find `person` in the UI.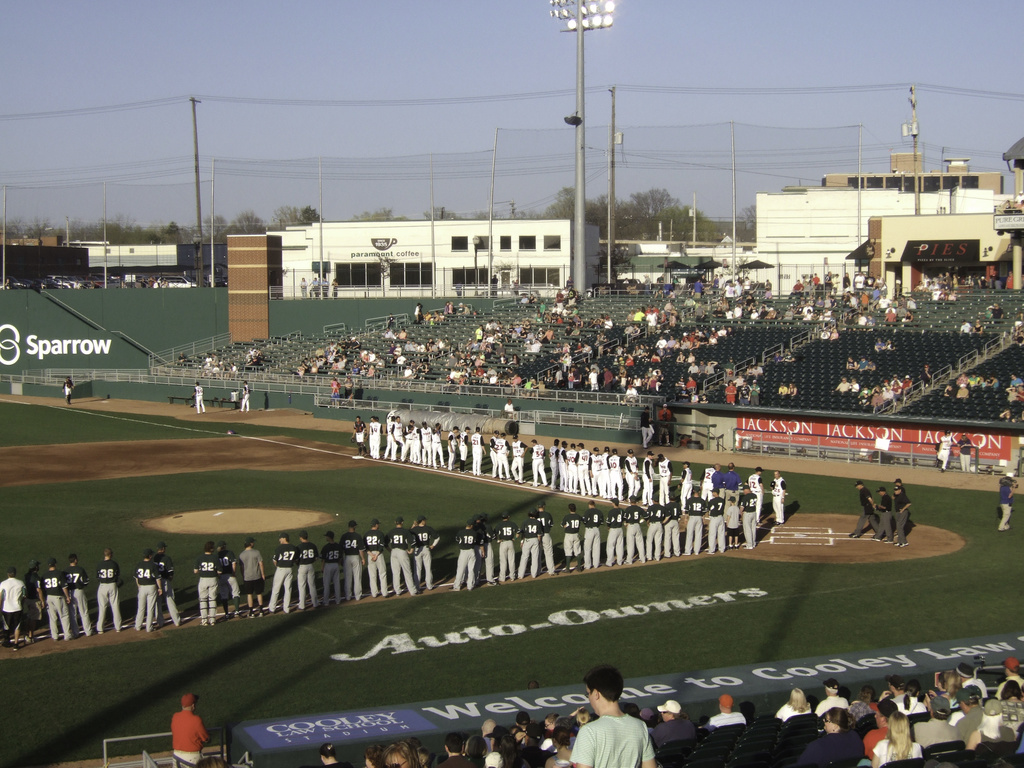
UI element at (left=152, top=539, right=180, bottom=626).
